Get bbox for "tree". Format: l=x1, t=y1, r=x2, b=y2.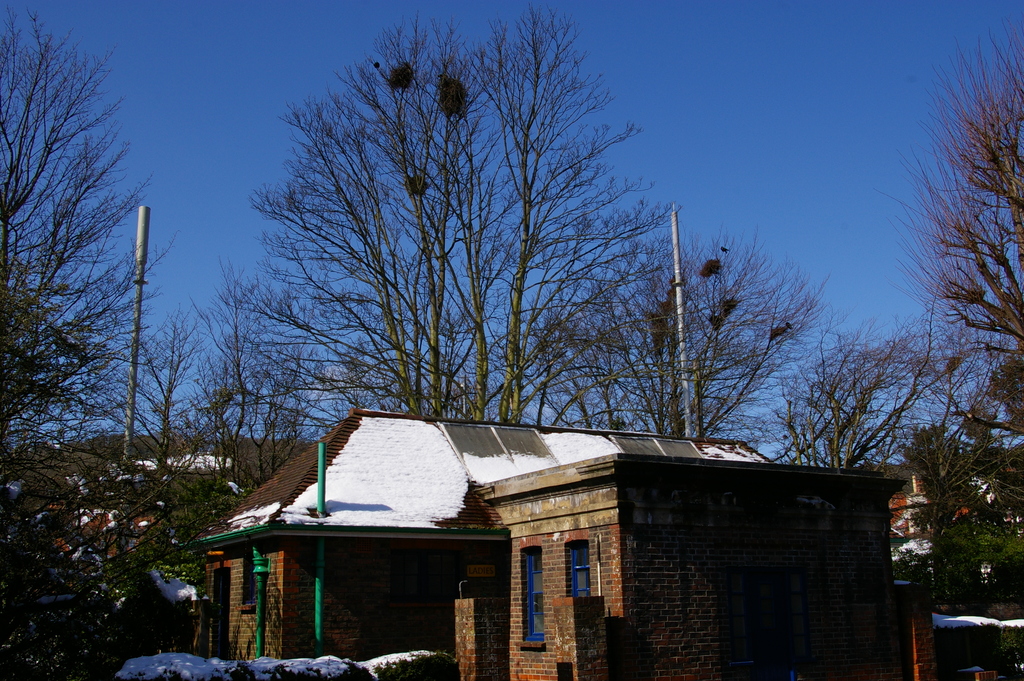
l=203, t=0, r=669, b=423.
